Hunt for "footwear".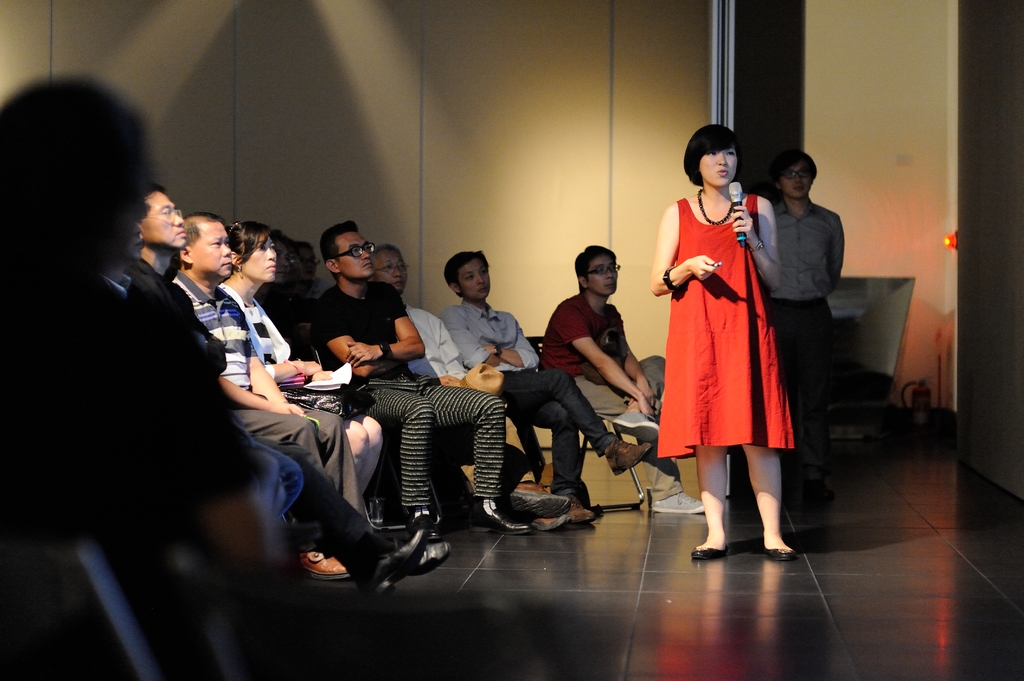
Hunted down at <region>696, 545, 731, 557</region>.
